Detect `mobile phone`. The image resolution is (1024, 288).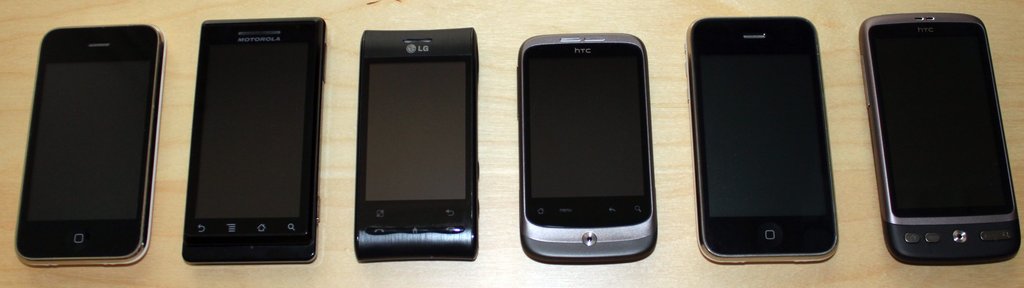
x1=12 y1=22 x2=164 y2=267.
